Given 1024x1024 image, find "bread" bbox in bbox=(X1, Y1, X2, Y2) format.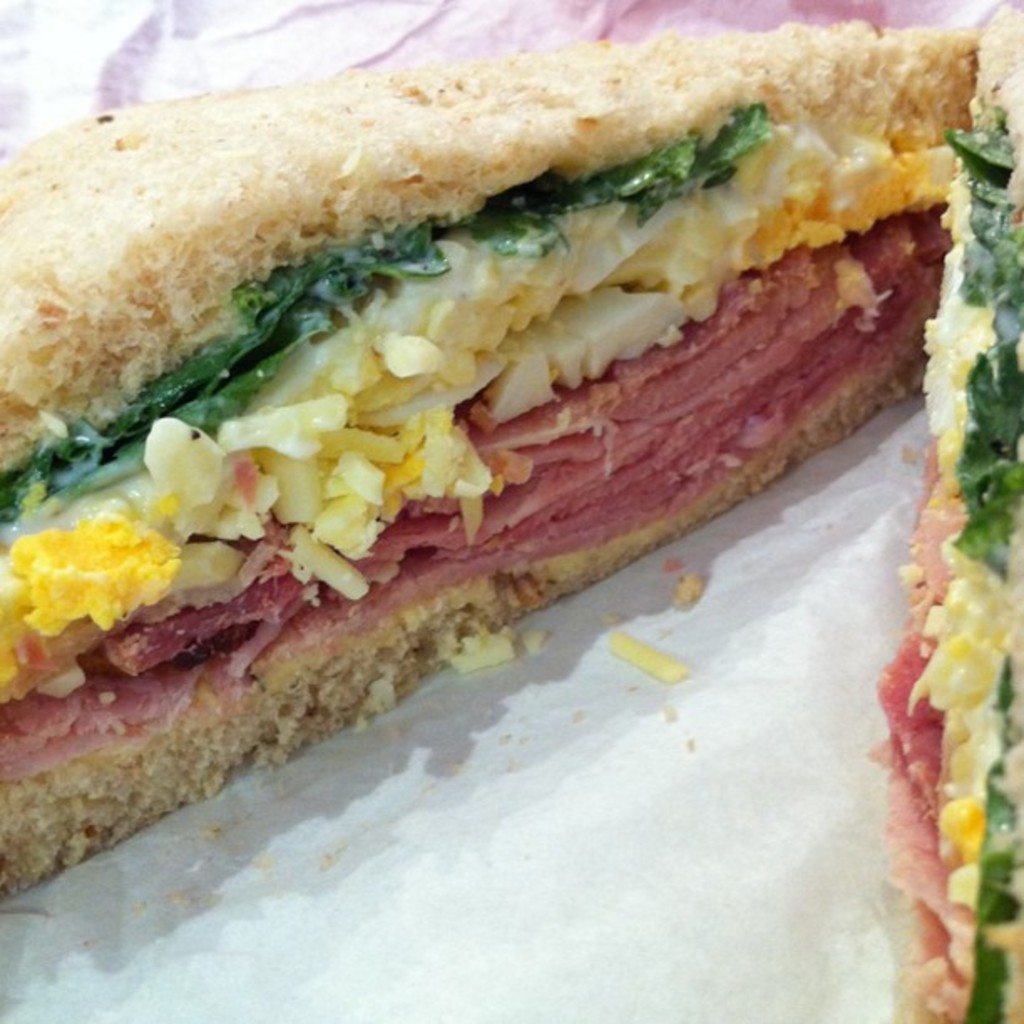
bbox=(0, 311, 937, 907).
